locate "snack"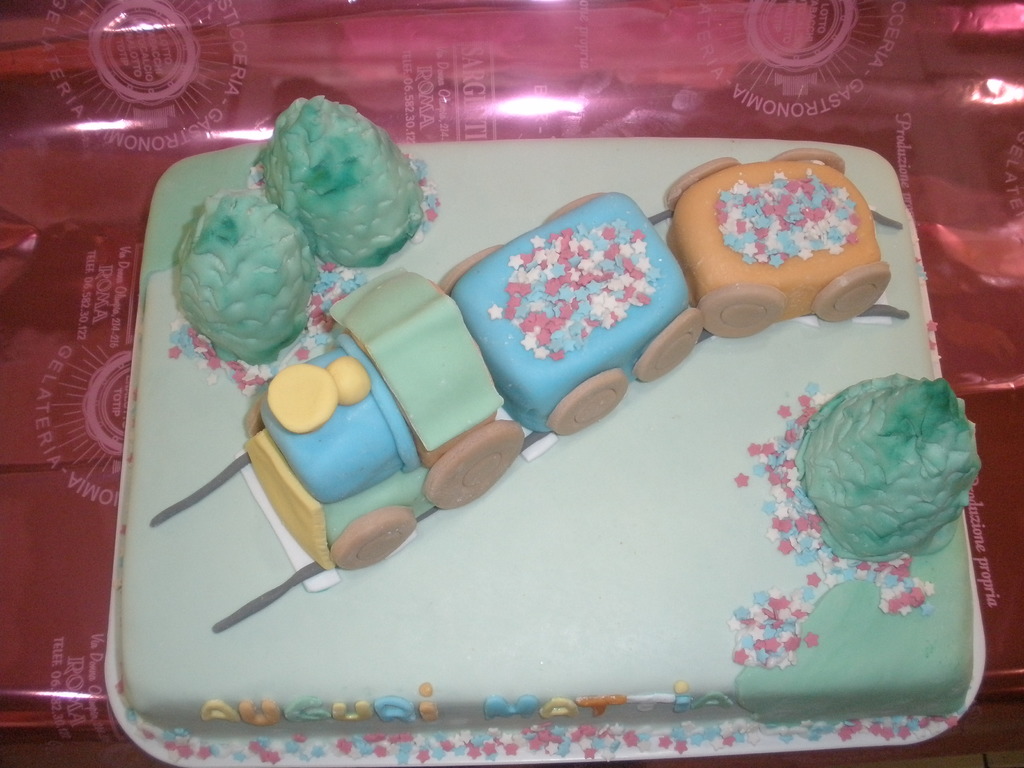
[left=108, top=93, right=984, bottom=757]
